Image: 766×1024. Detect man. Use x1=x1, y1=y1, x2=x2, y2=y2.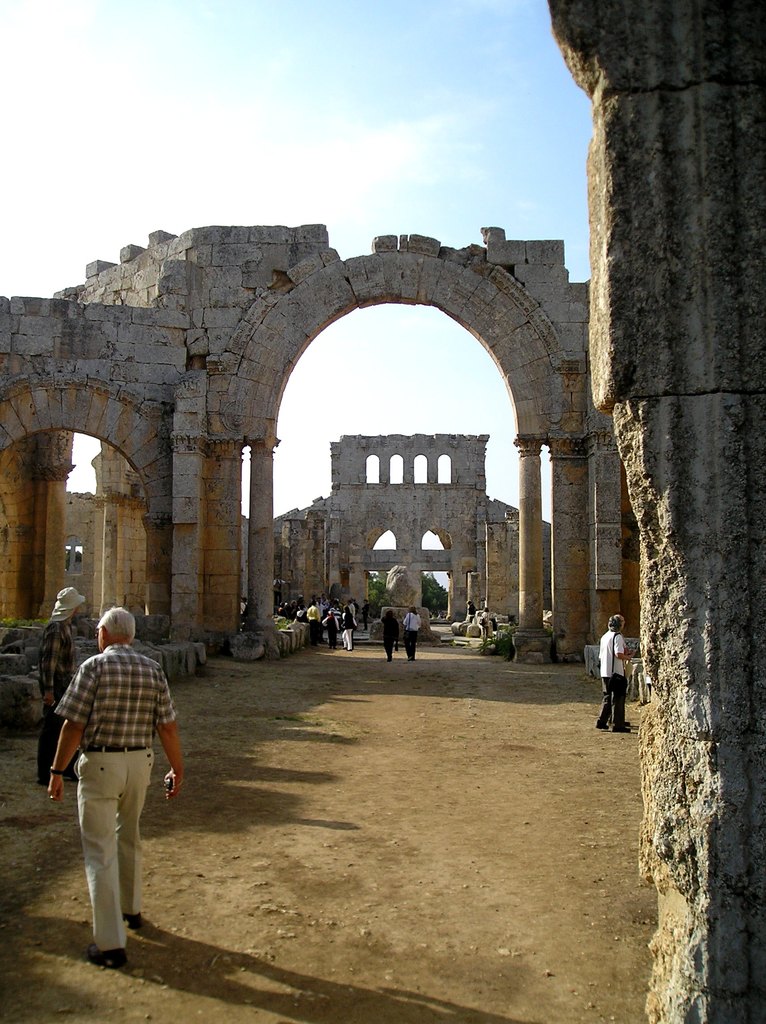
x1=34, y1=586, x2=83, y2=783.
